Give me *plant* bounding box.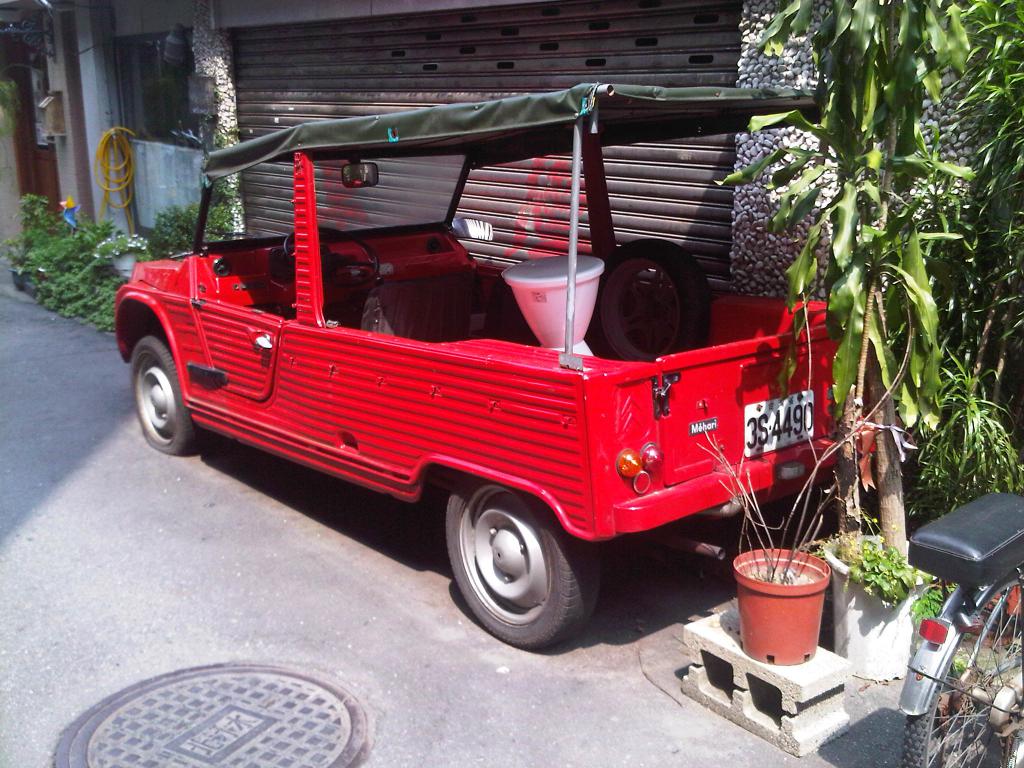
Rect(894, 337, 1023, 518).
